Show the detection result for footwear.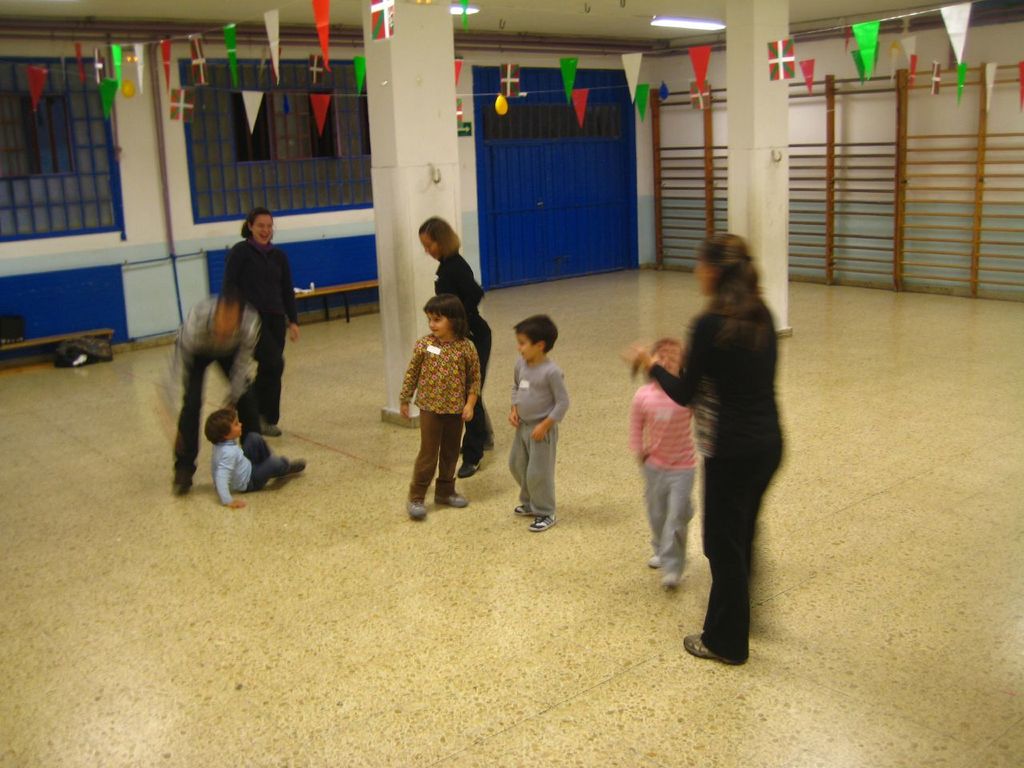
<box>435,490,471,510</box>.
